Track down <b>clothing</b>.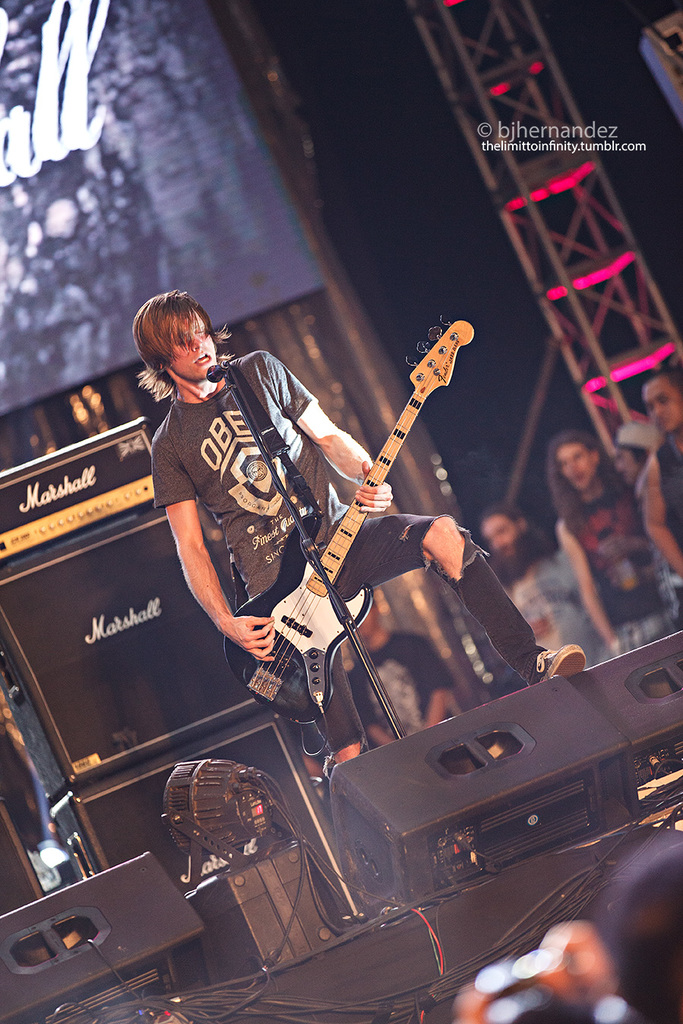
Tracked to box(512, 548, 612, 664).
